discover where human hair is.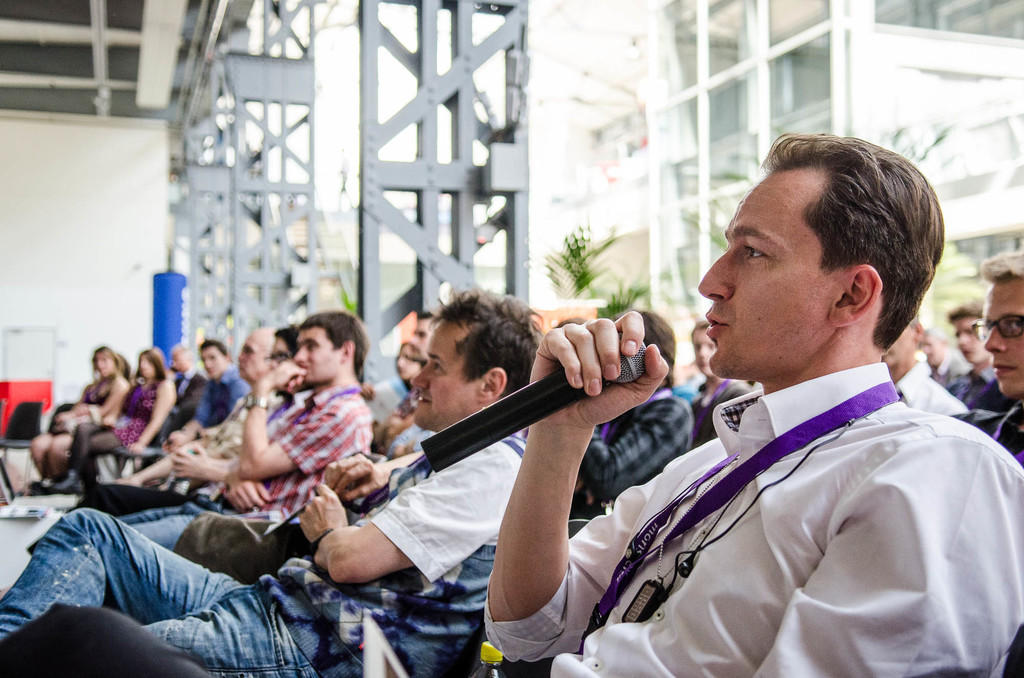
Discovered at bbox(276, 324, 301, 359).
